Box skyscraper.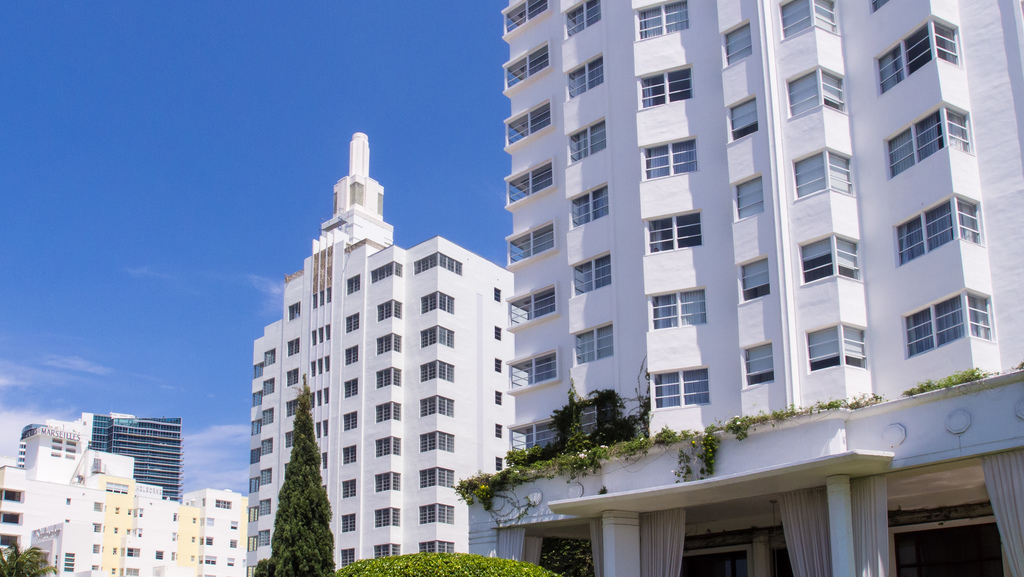
rect(83, 405, 182, 494).
